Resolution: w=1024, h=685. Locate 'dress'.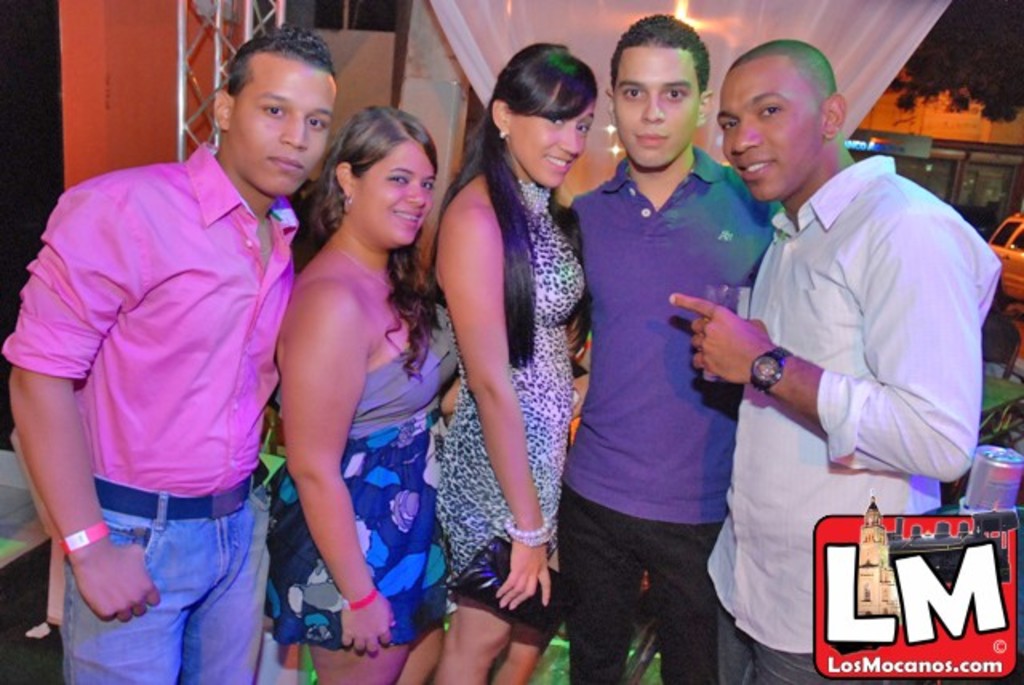
box=[434, 208, 586, 583].
